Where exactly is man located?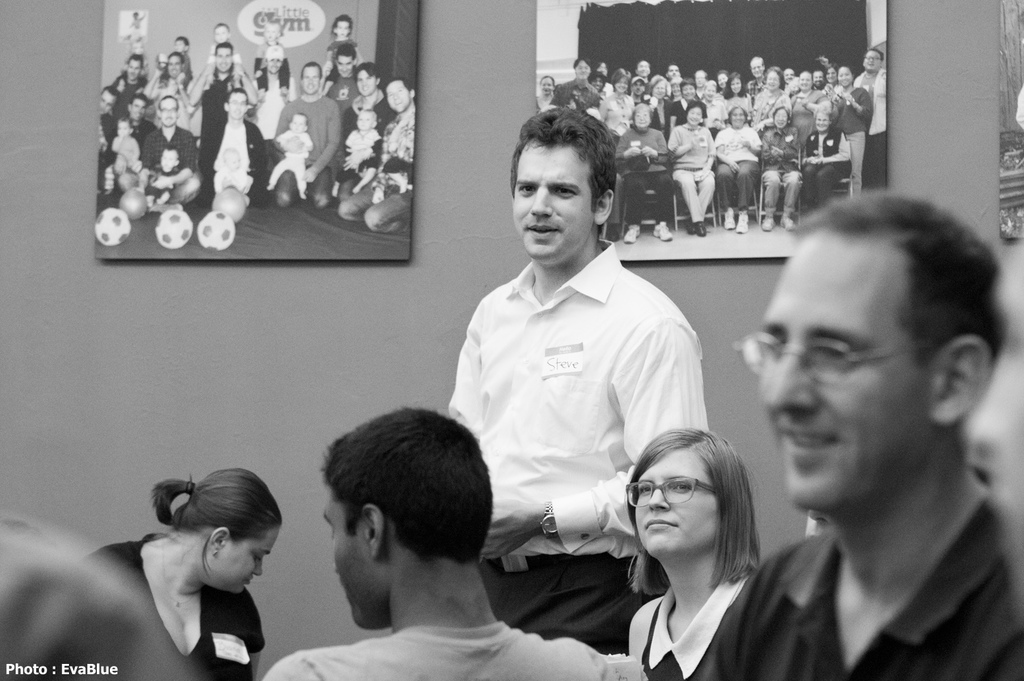
Its bounding box is left=257, top=406, right=623, bottom=680.
